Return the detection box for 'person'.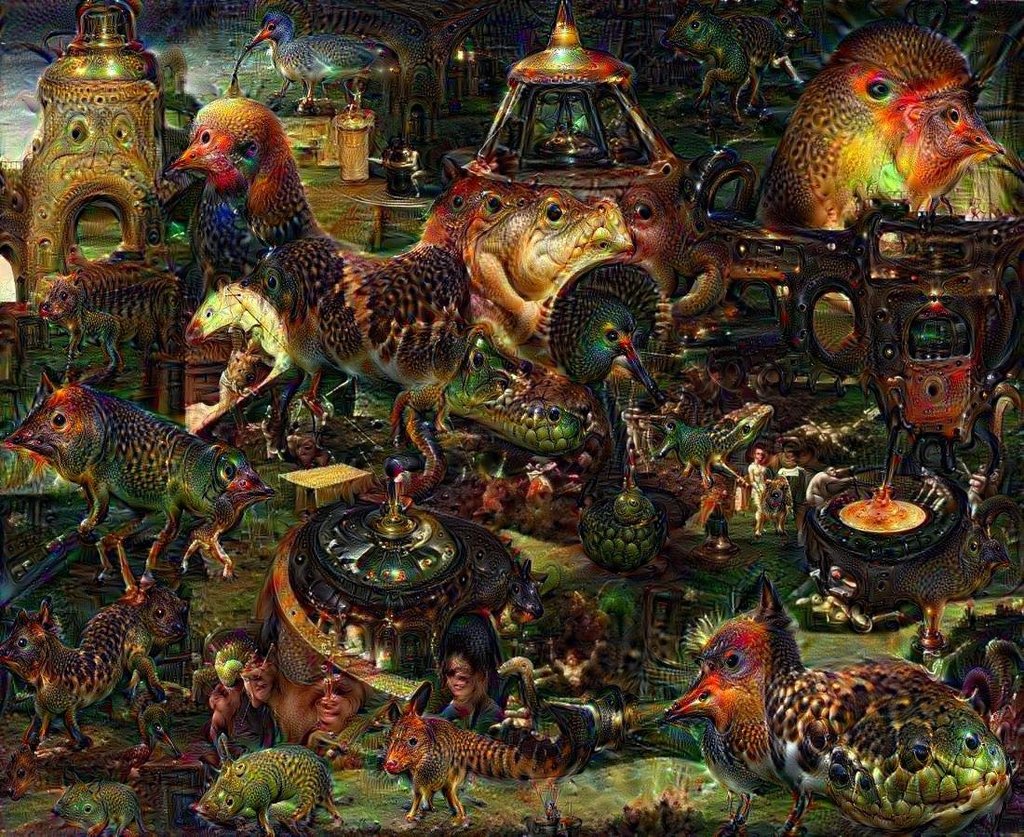
<box>769,459,785,533</box>.
